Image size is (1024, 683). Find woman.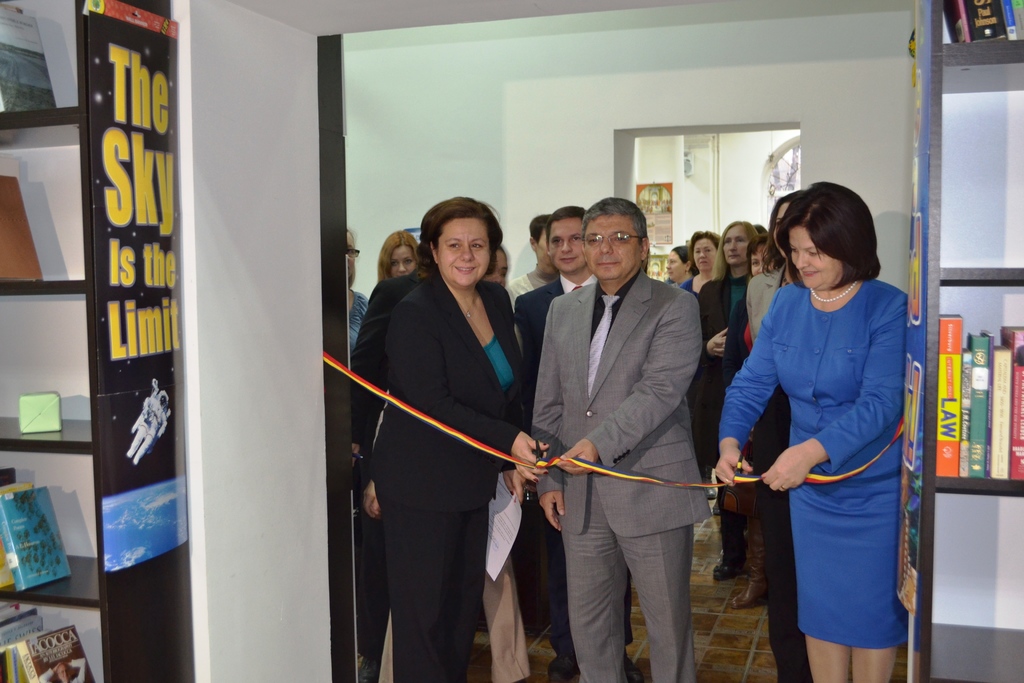
(477,240,509,297).
